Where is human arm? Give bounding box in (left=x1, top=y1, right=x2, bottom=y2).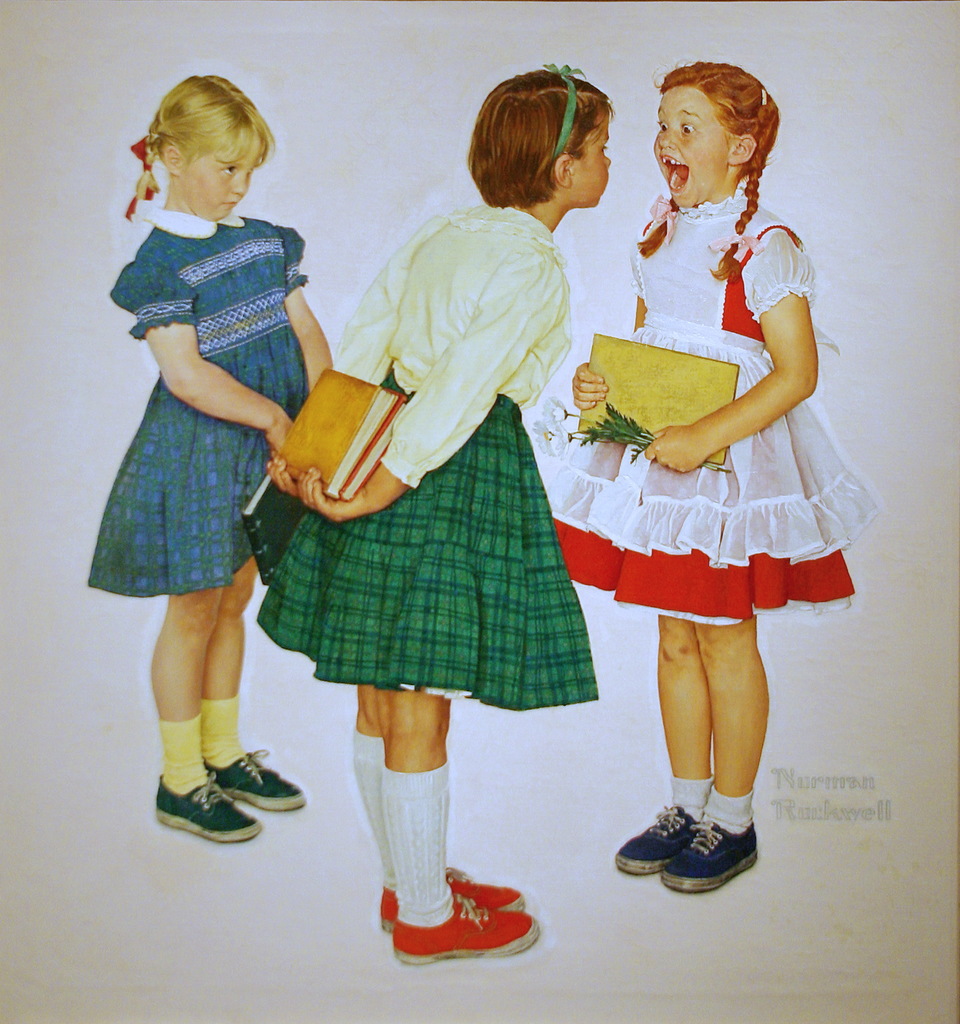
(left=630, top=239, right=837, bottom=487).
